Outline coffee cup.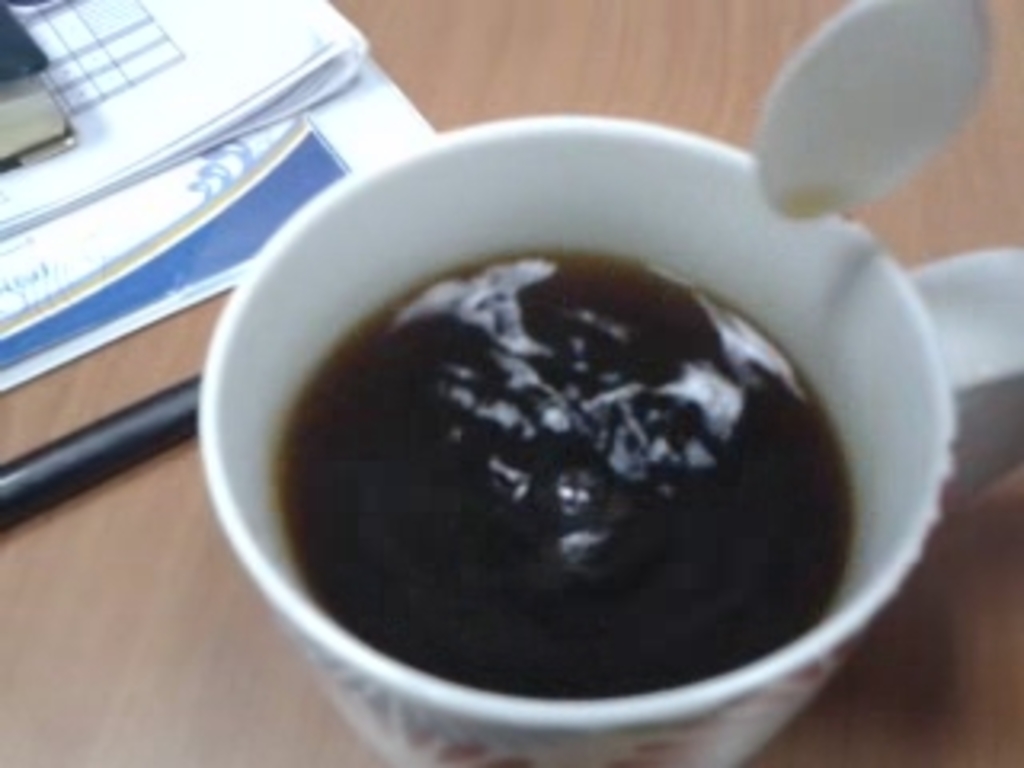
Outline: (176,115,1021,765).
